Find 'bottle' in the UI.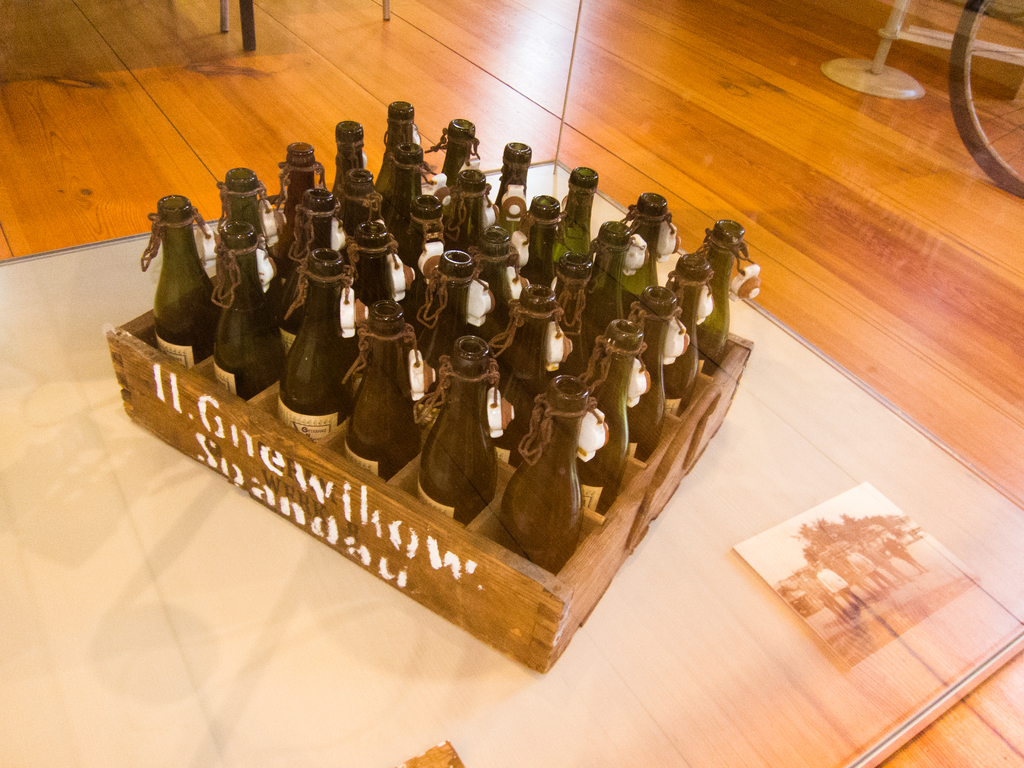
UI element at left=374, top=104, right=434, bottom=200.
